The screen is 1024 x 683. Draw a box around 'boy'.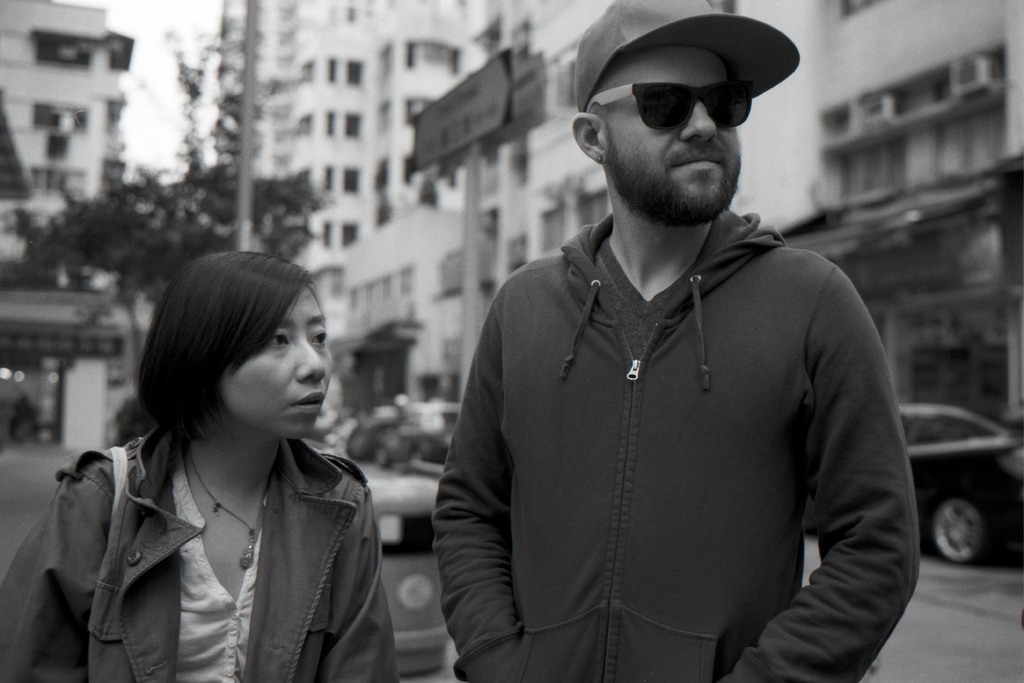
region(429, 0, 920, 682).
